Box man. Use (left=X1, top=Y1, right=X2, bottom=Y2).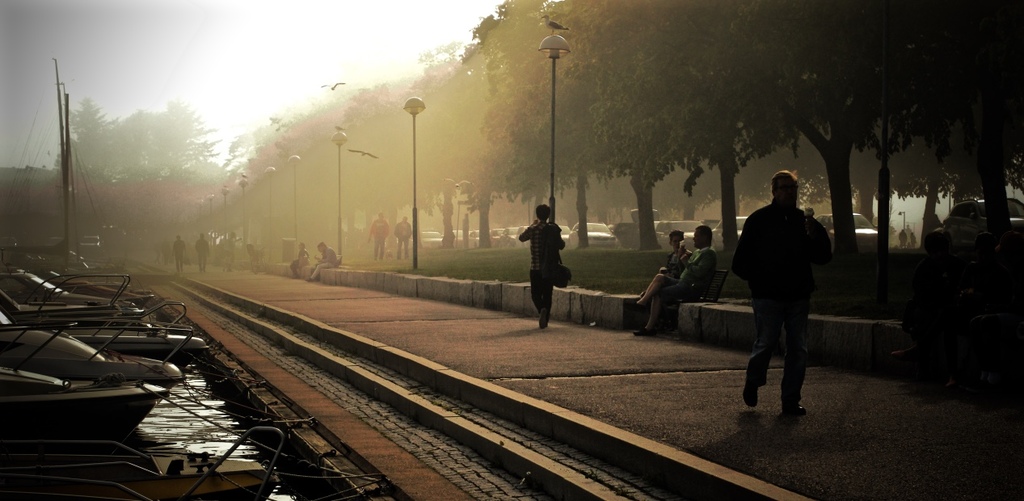
(left=196, top=234, right=209, bottom=276).
